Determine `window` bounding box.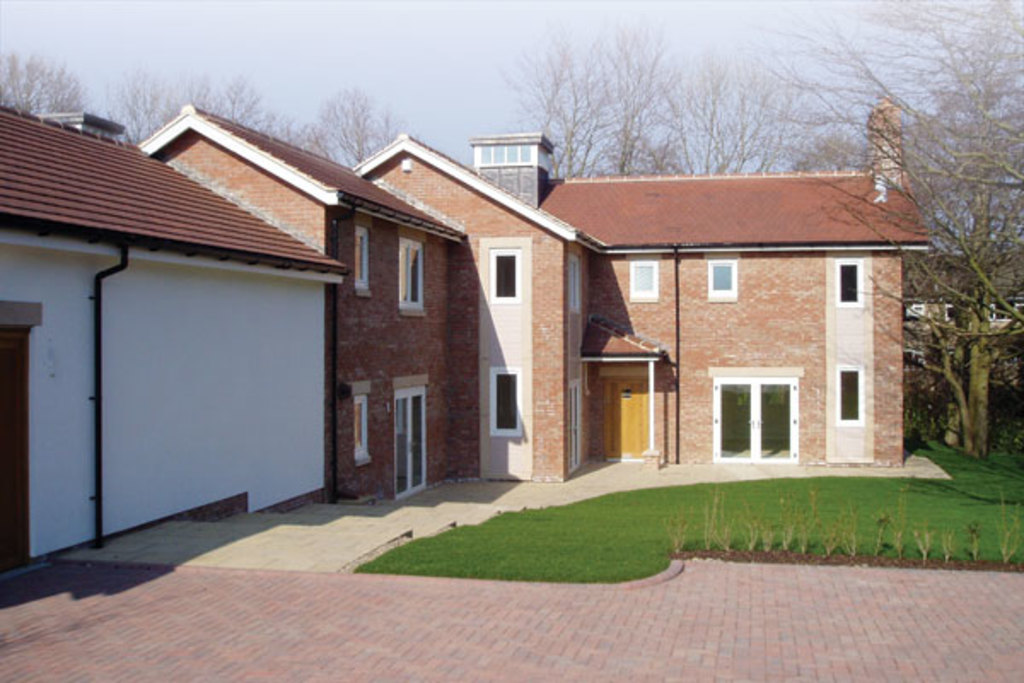
Determined: box=[486, 251, 521, 299].
